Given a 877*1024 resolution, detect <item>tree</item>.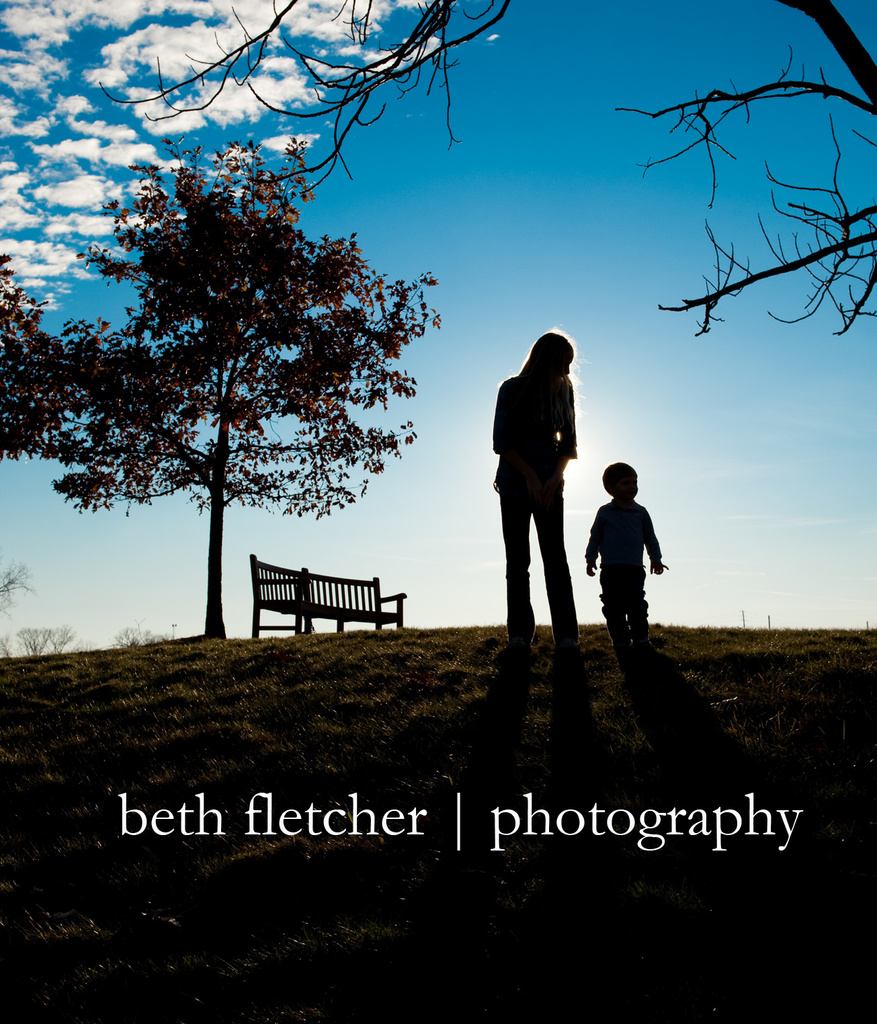
x1=0 y1=132 x2=452 y2=635.
